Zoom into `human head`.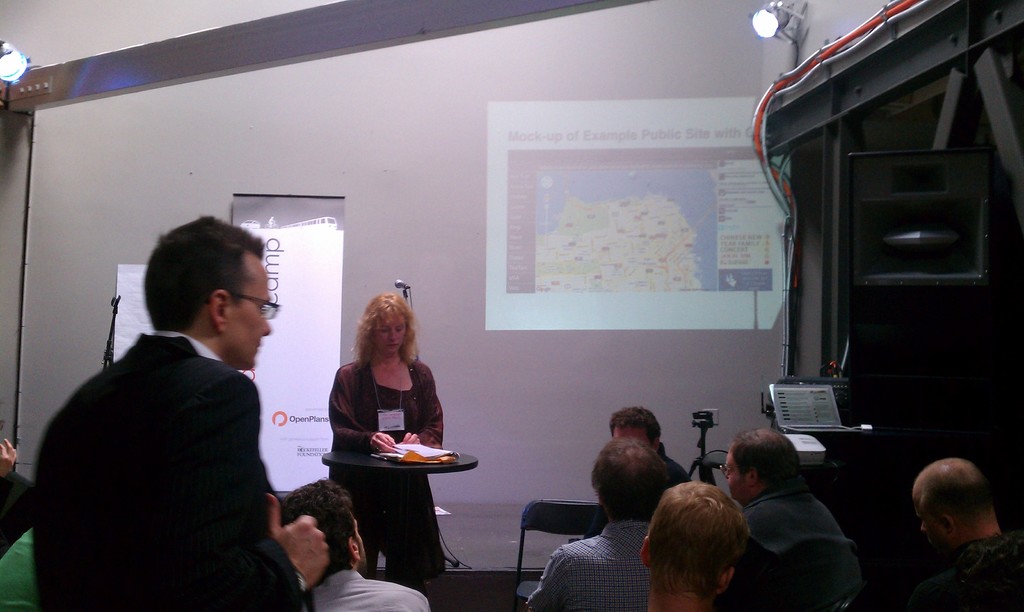
Zoom target: rect(143, 211, 274, 371).
